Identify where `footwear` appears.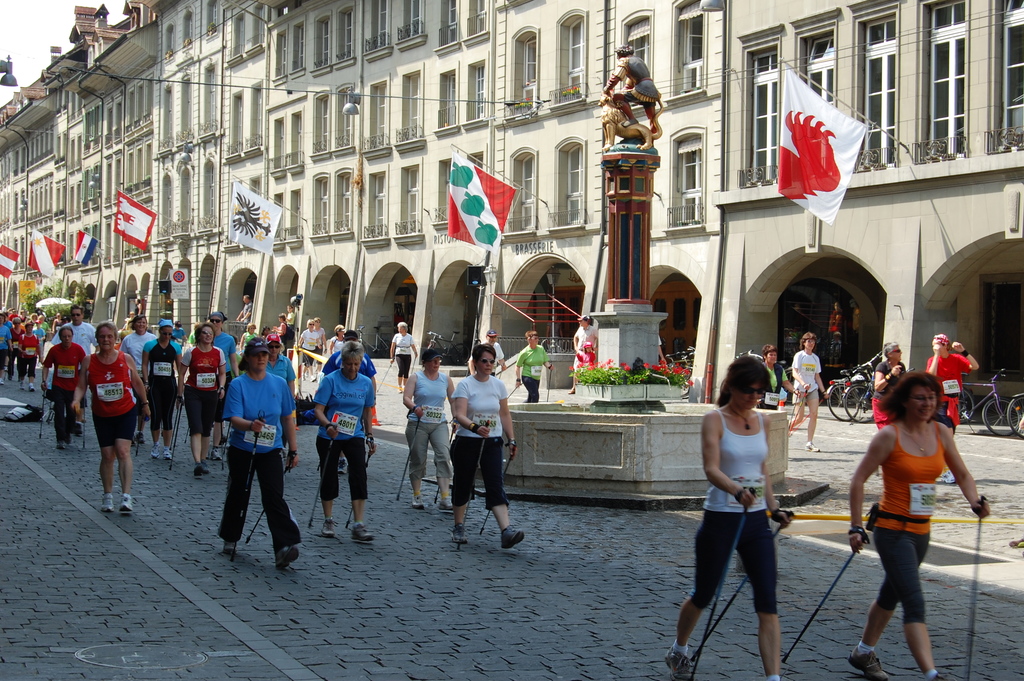
Appears at bbox(0, 372, 3, 386).
